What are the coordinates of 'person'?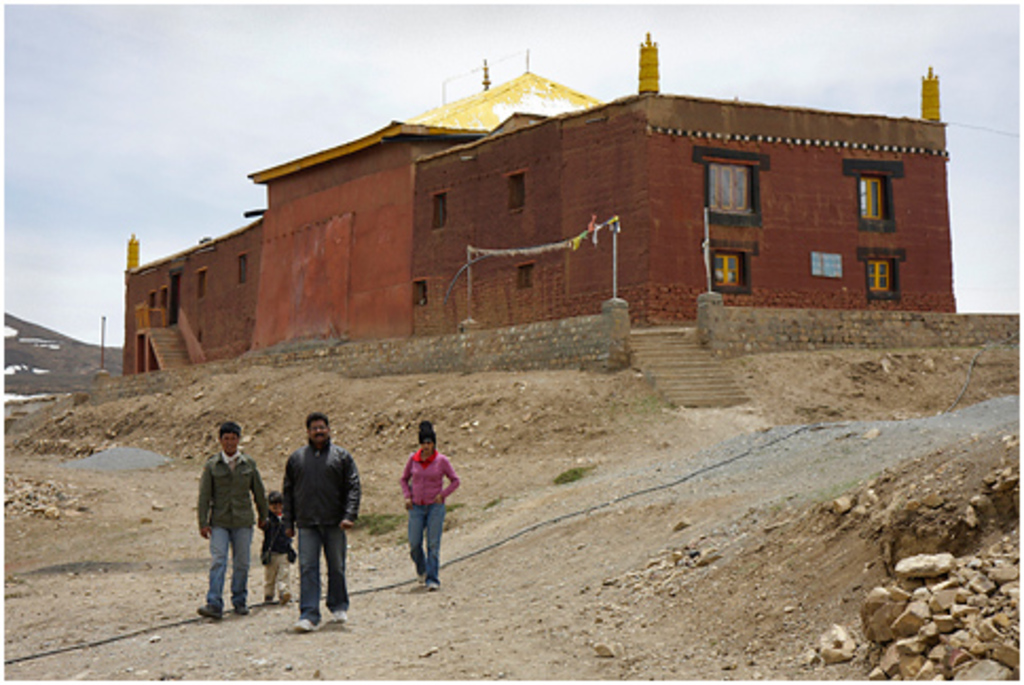
BBox(277, 408, 353, 619).
